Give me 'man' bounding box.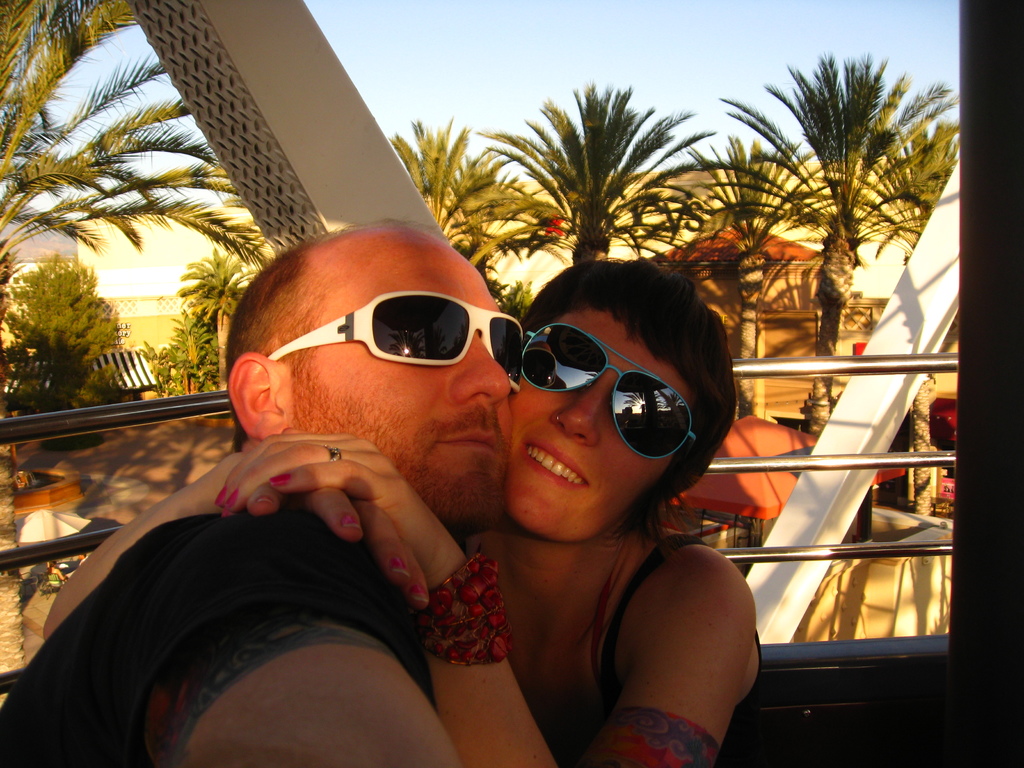
(x1=0, y1=217, x2=527, y2=767).
